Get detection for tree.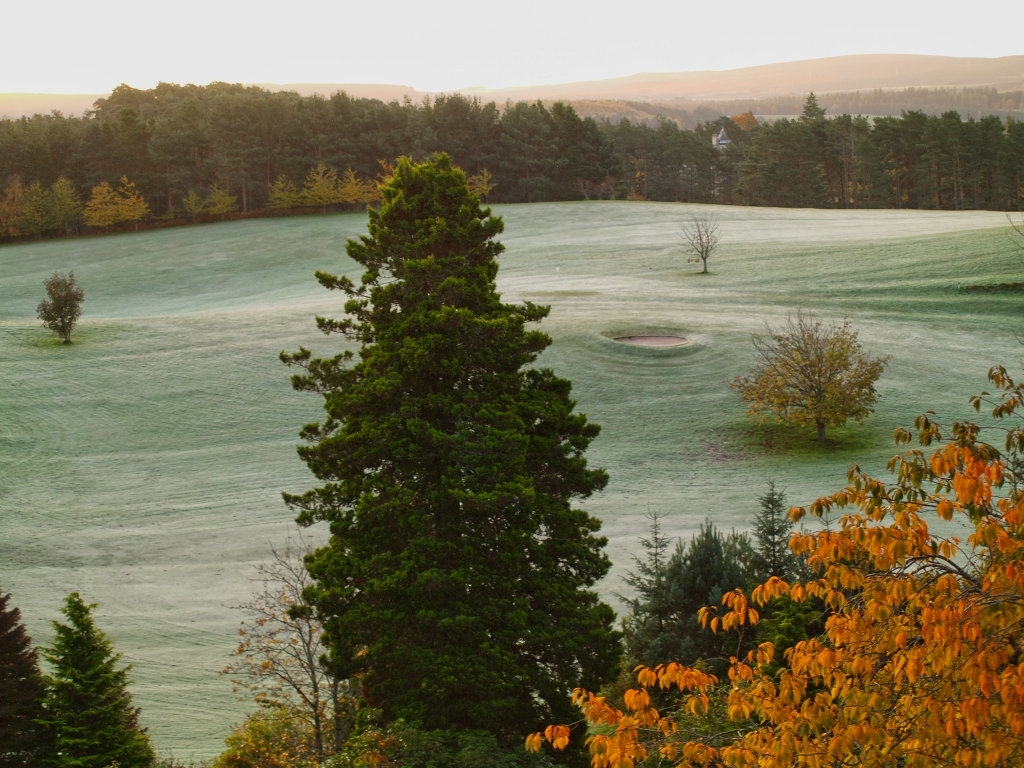
Detection: 53:589:165:767.
